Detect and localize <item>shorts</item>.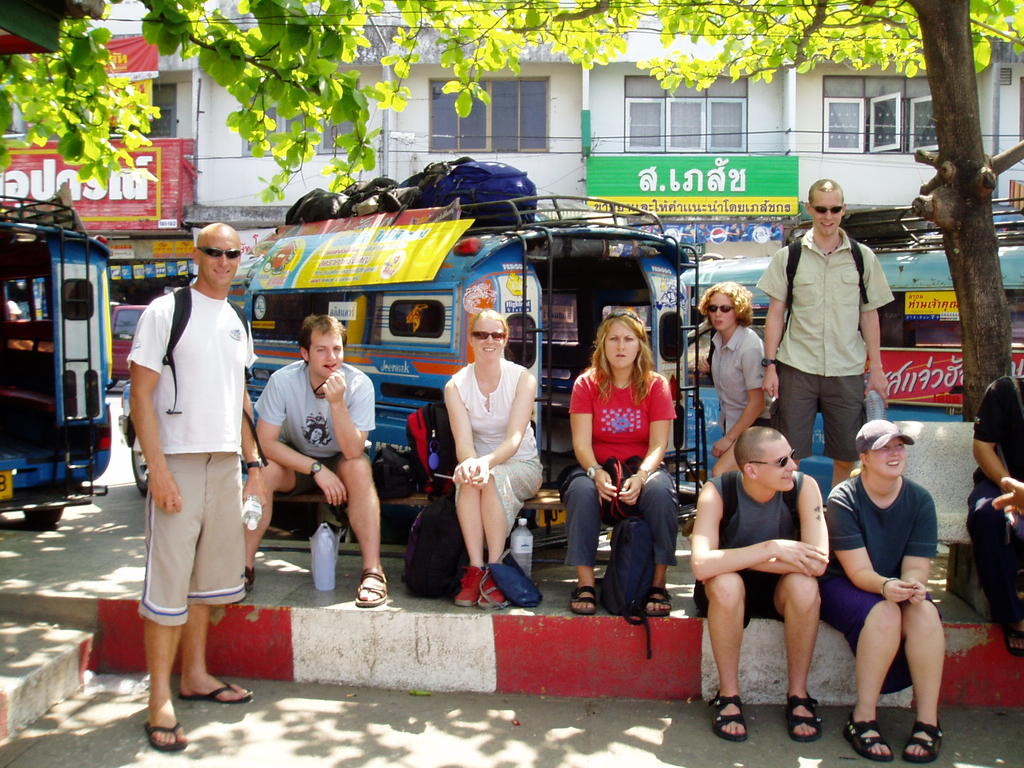
Localized at [left=692, top=578, right=790, bottom=623].
